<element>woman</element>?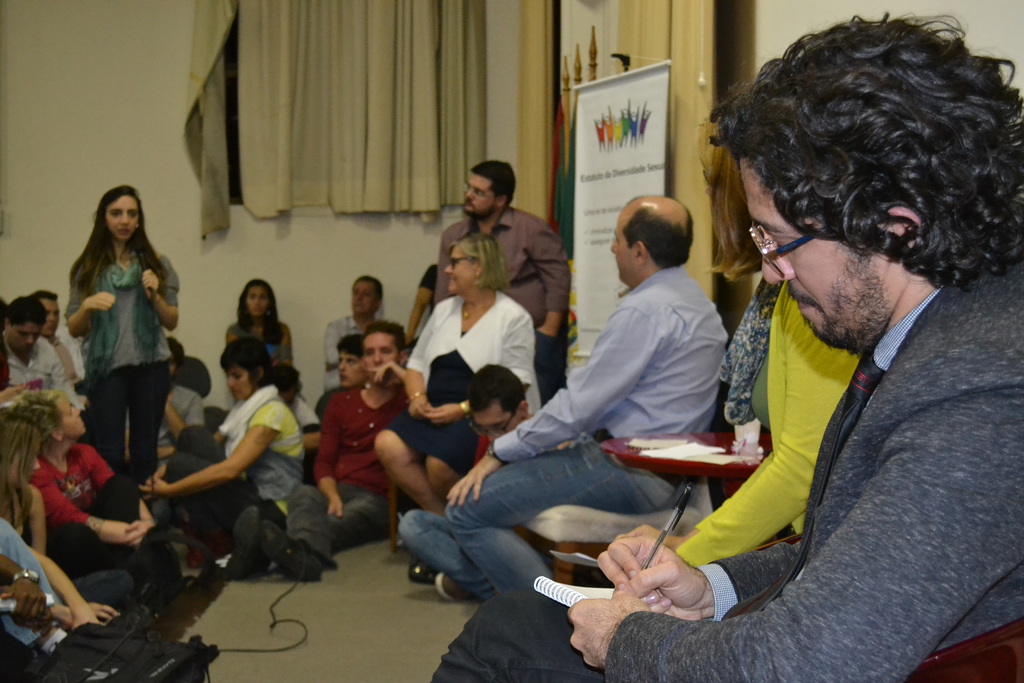
<box>215,274,298,395</box>
